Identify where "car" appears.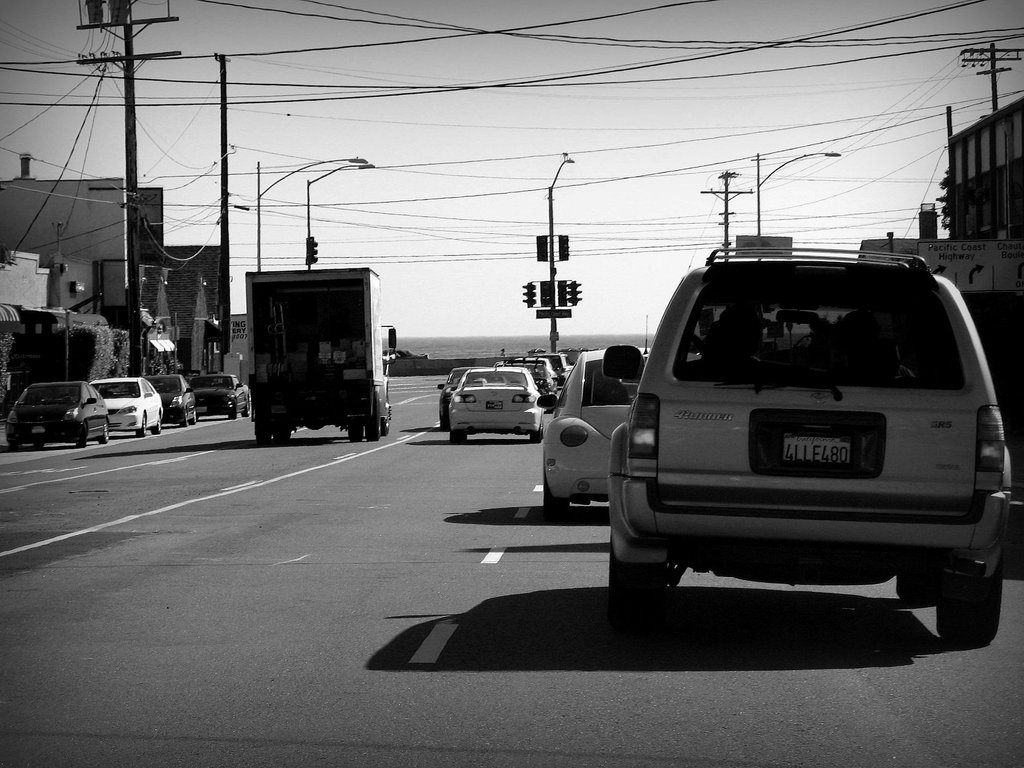
Appears at (509, 355, 559, 394).
